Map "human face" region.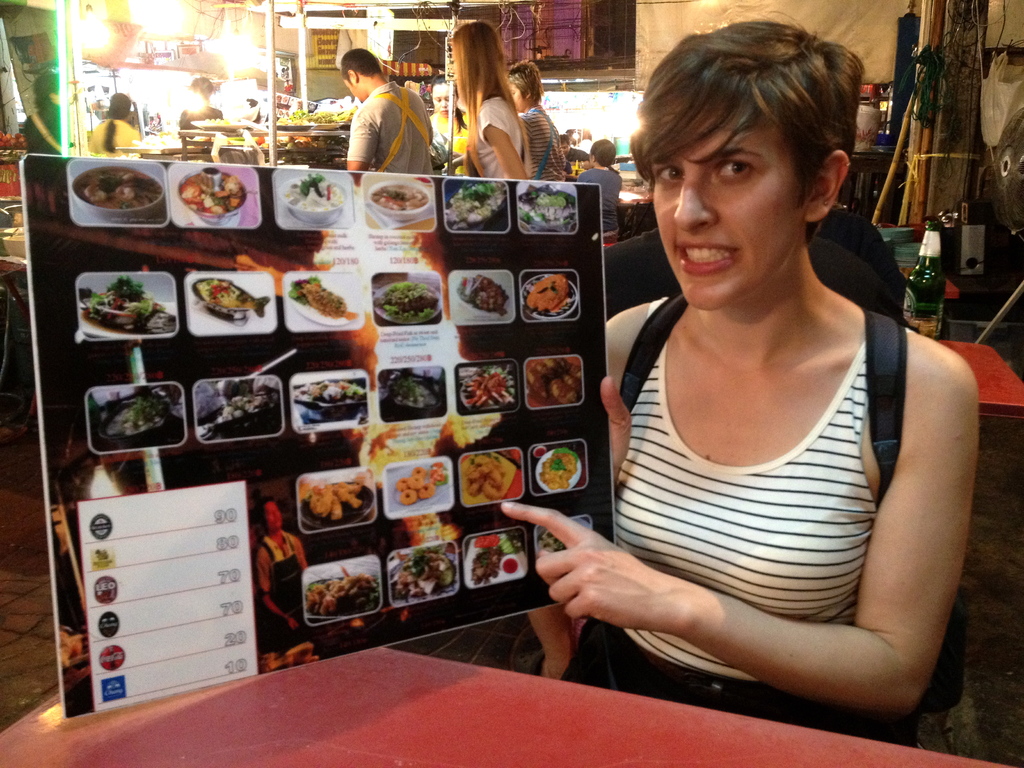
Mapped to left=509, top=84, right=527, bottom=115.
